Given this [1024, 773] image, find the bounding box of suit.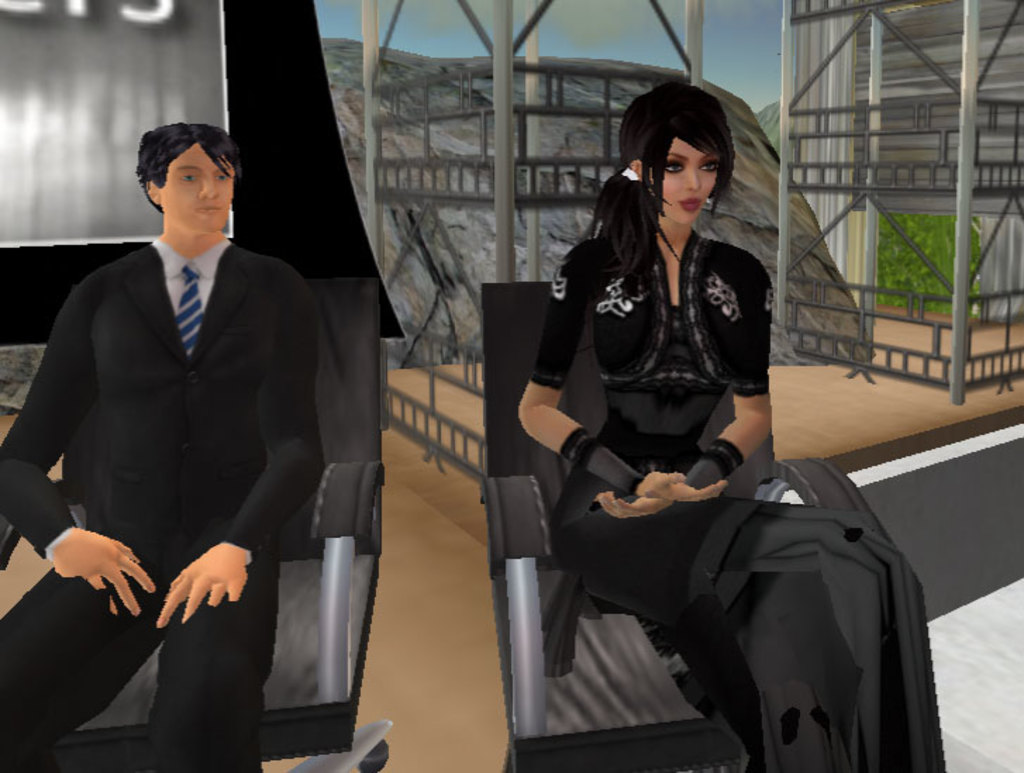
(left=28, top=89, right=332, bottom=762).
